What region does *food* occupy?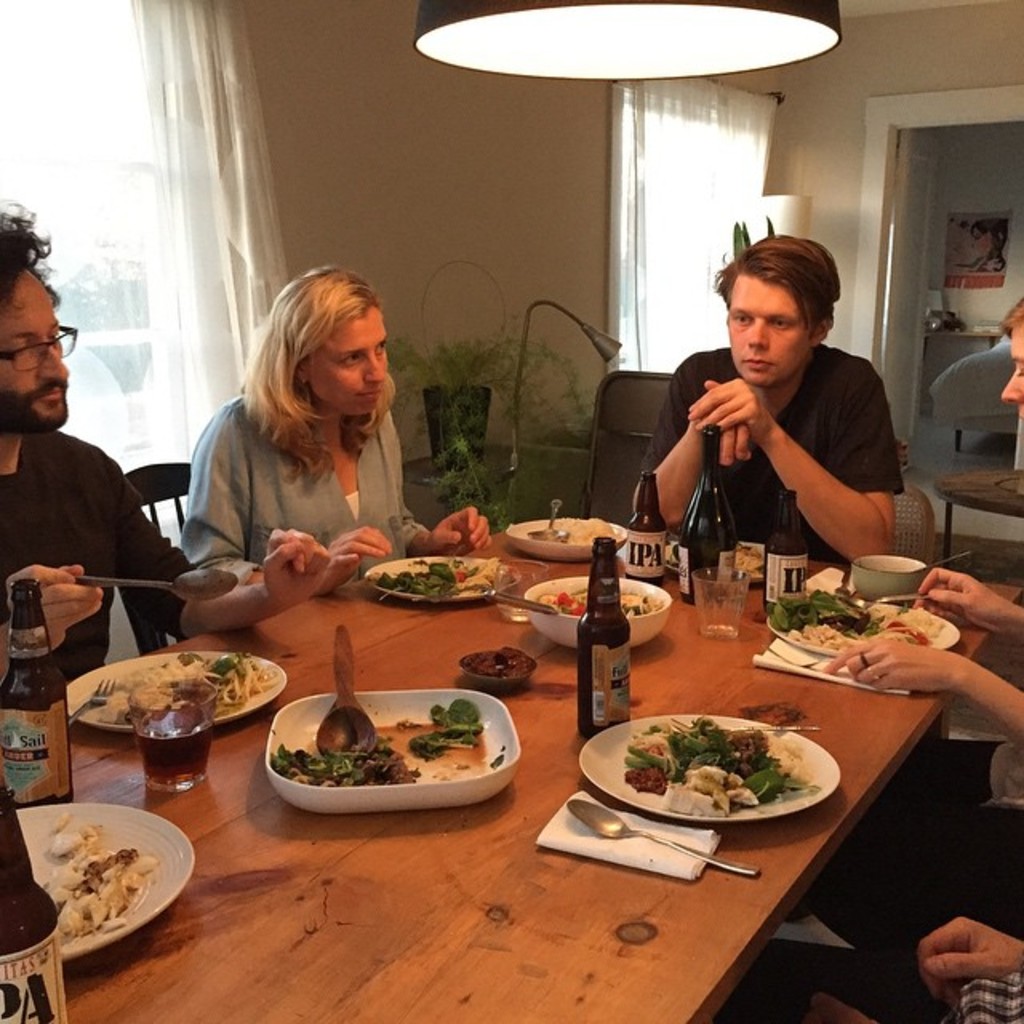
<region>554, 514, 626, 547</region>.
